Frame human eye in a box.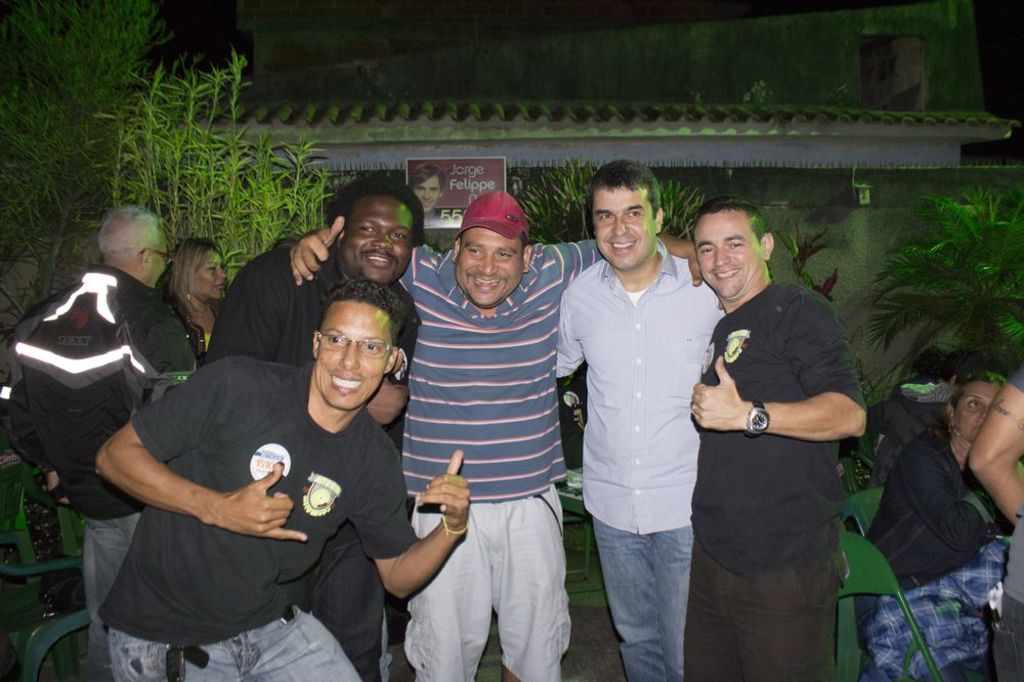
box(390, 229, 408, 242).
